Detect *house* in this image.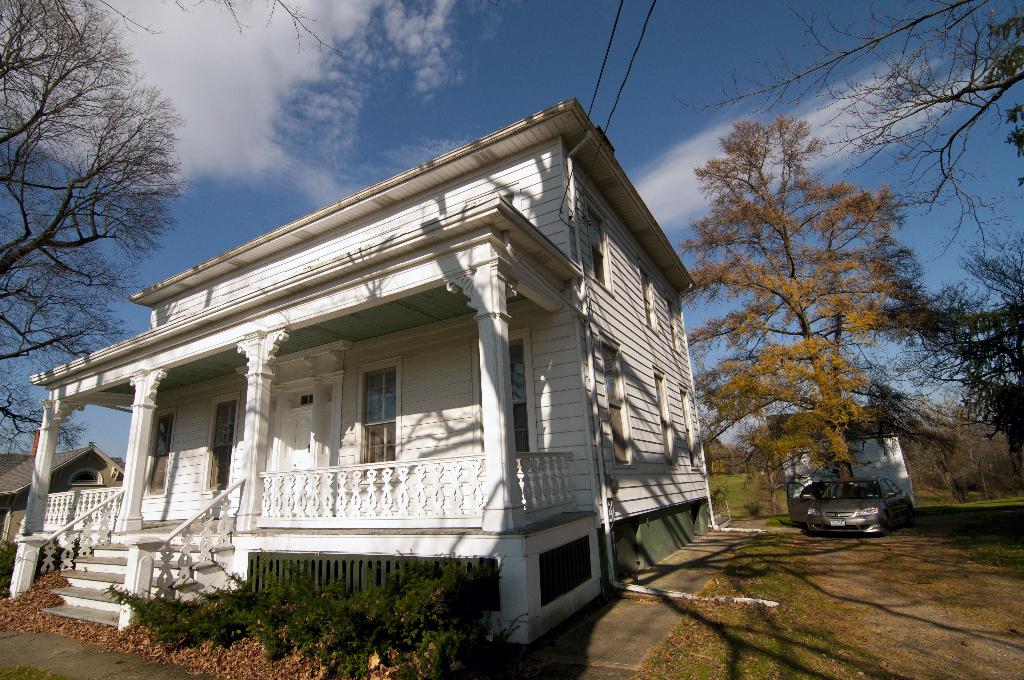
Detection: box=[765, 414, 913, 510].
